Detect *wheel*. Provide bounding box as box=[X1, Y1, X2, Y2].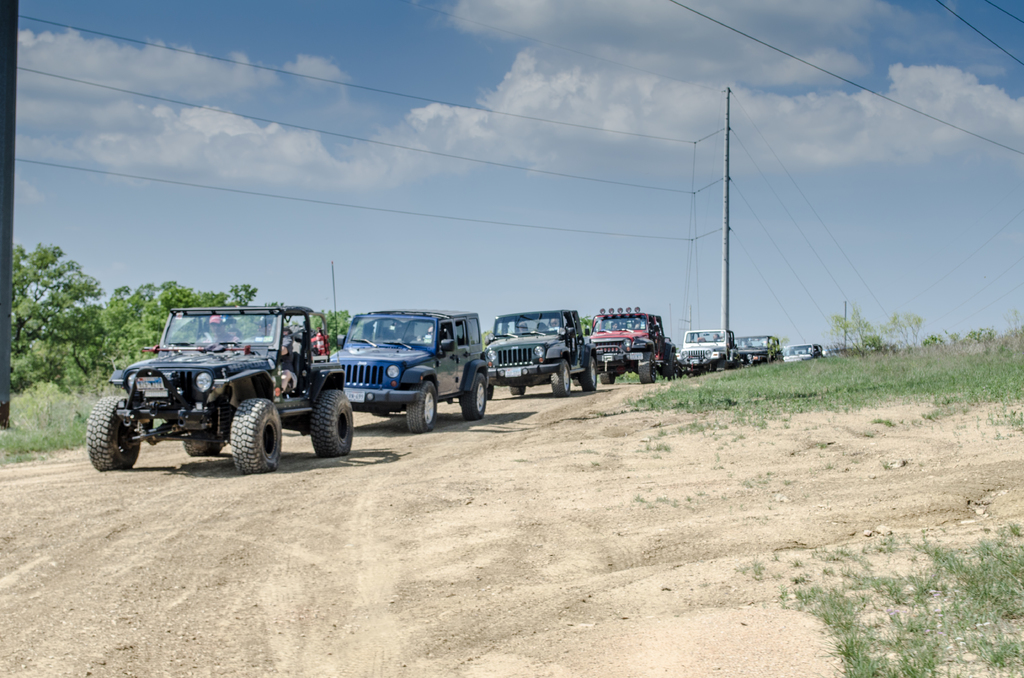
box=[640, 353, 657, 382].
